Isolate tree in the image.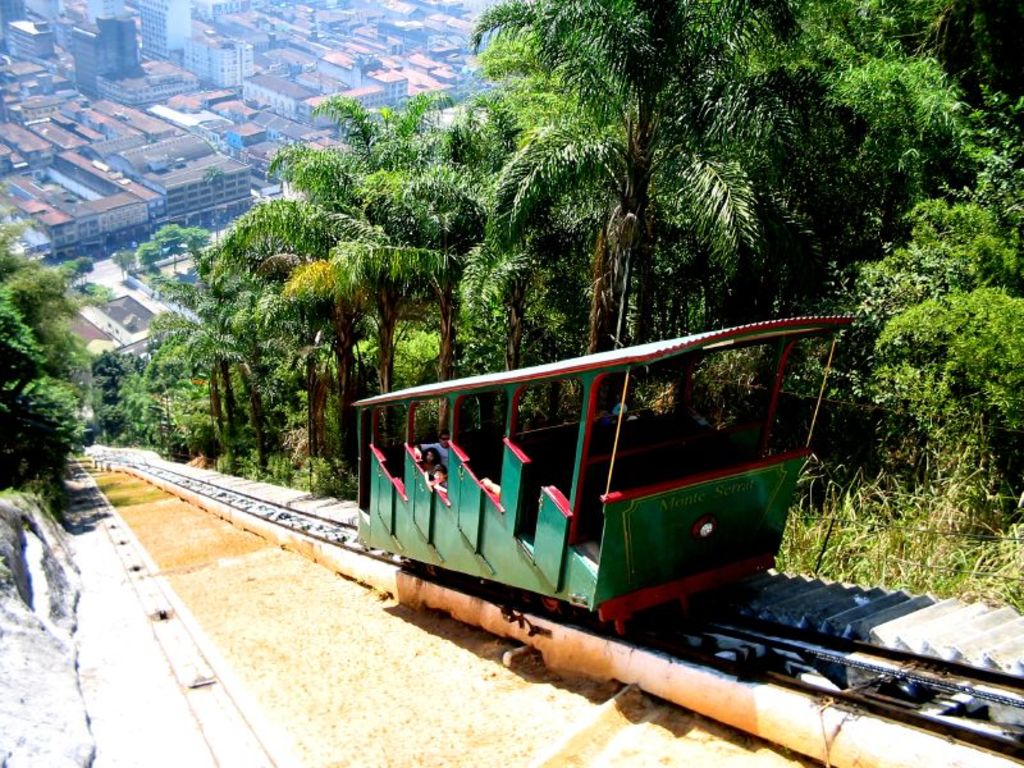
Isolated region: {"x1": 471, "y1": 201, "x2": 613, "y2": 416}.
